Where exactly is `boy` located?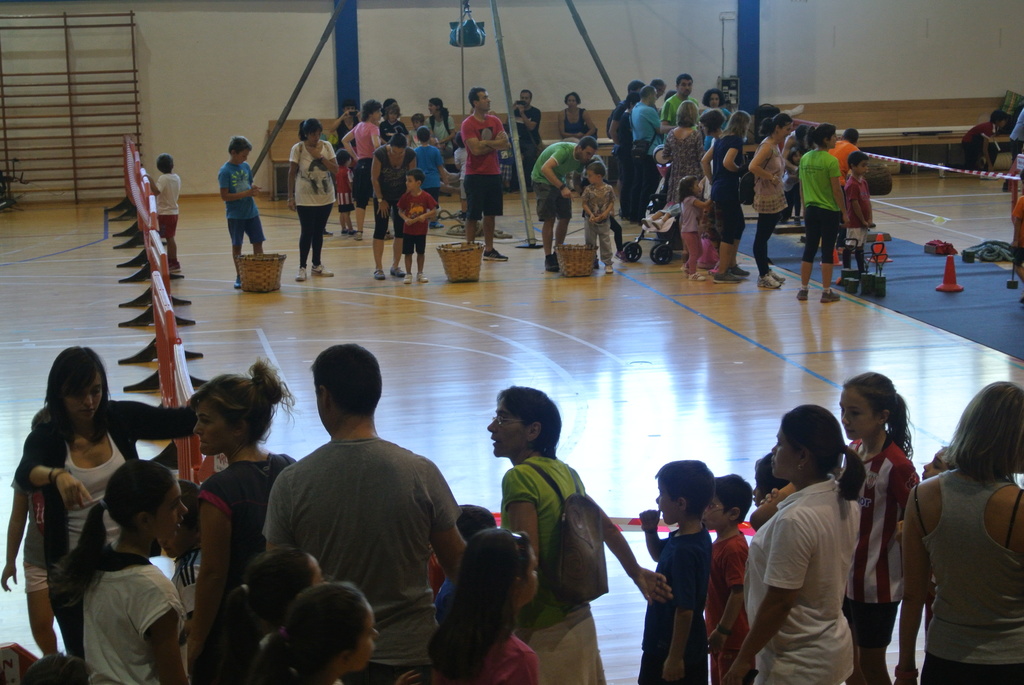
Its bounding box is box=[701, 475, 756, 683].
